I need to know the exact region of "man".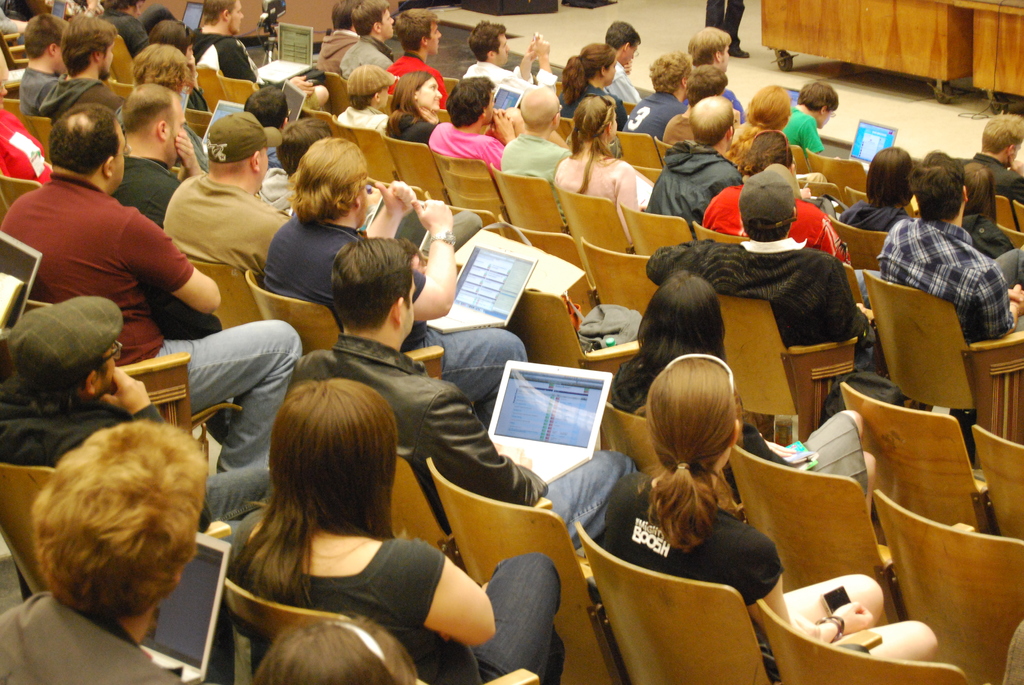
Region: bbox(10, 106, 217, 434).
